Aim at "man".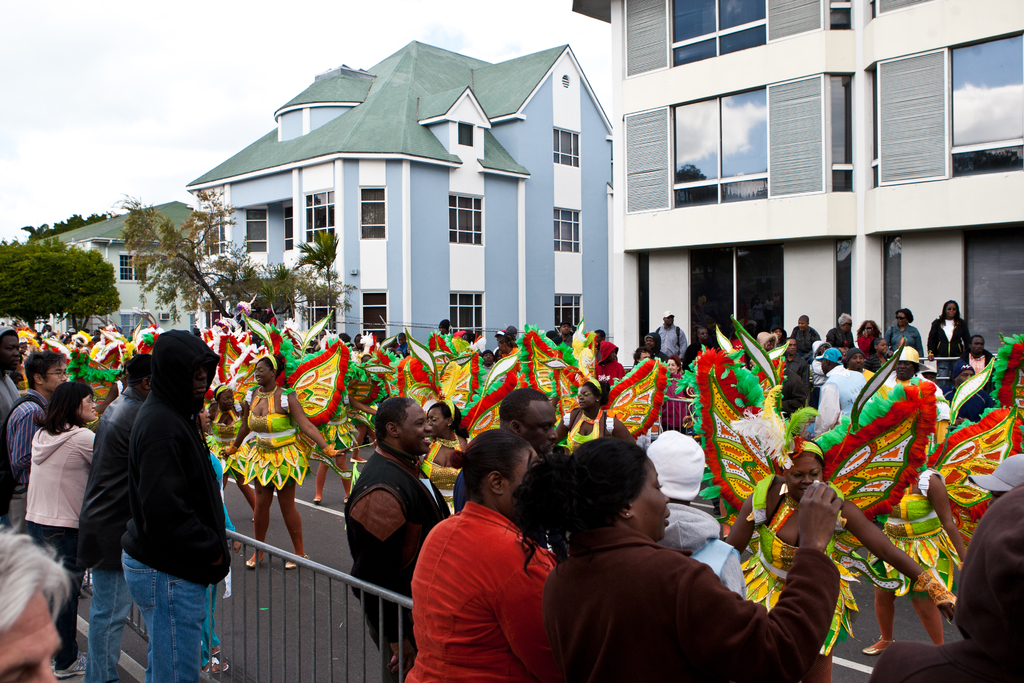
Aimed at (775,333,804,381).
